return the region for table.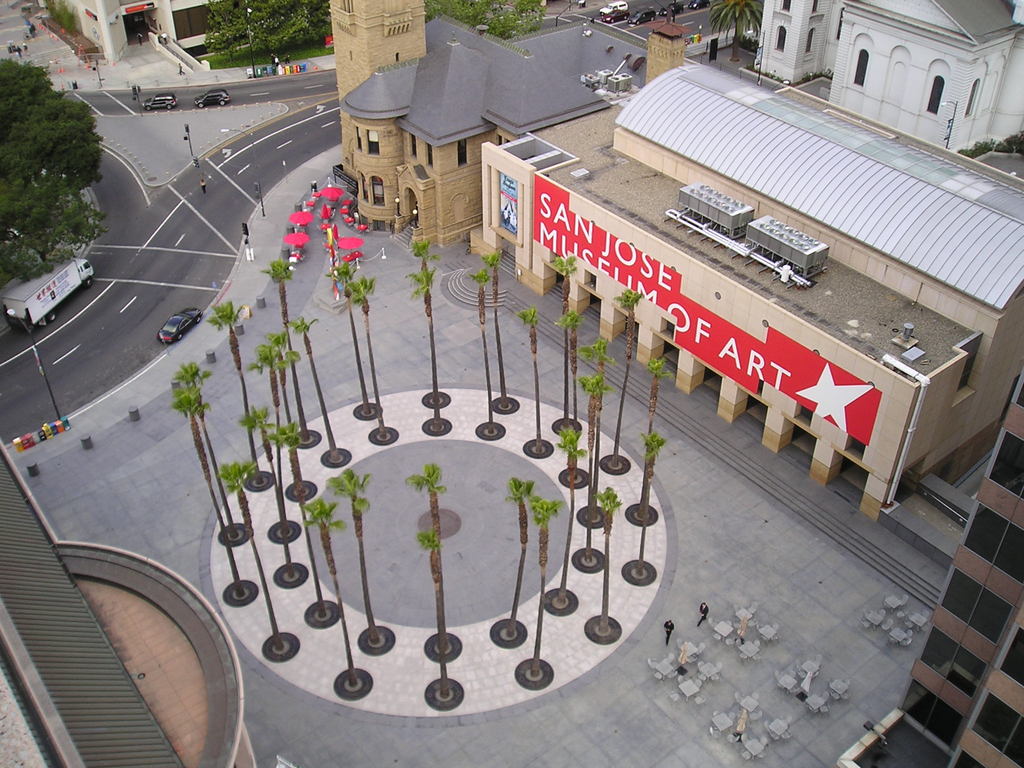
885, 597, 901, 610.
